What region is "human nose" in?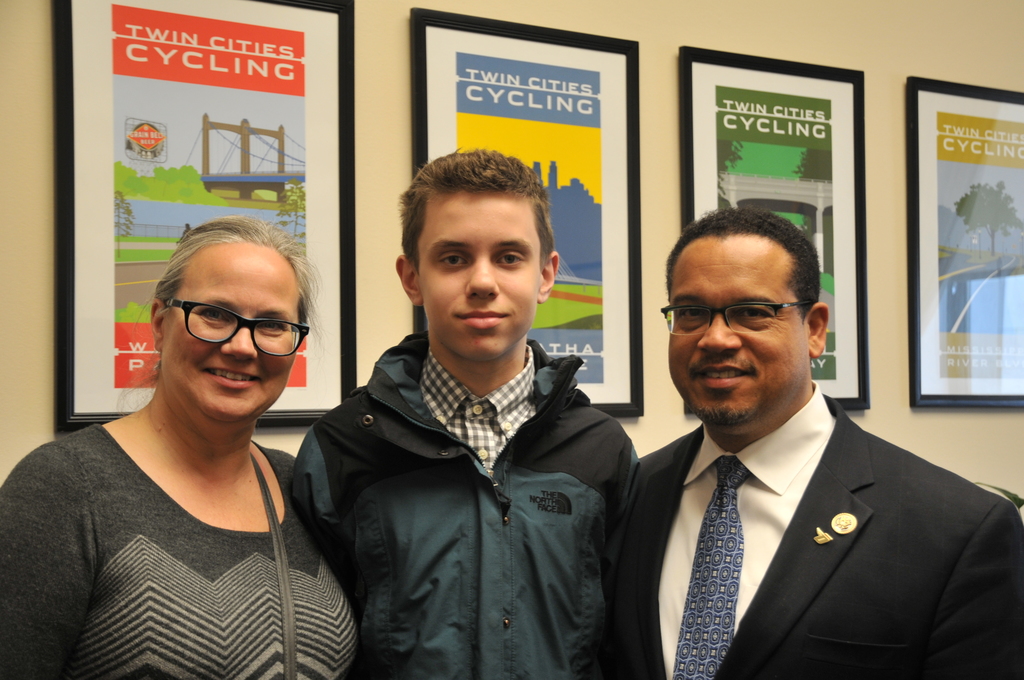
[696,312,743,357].
